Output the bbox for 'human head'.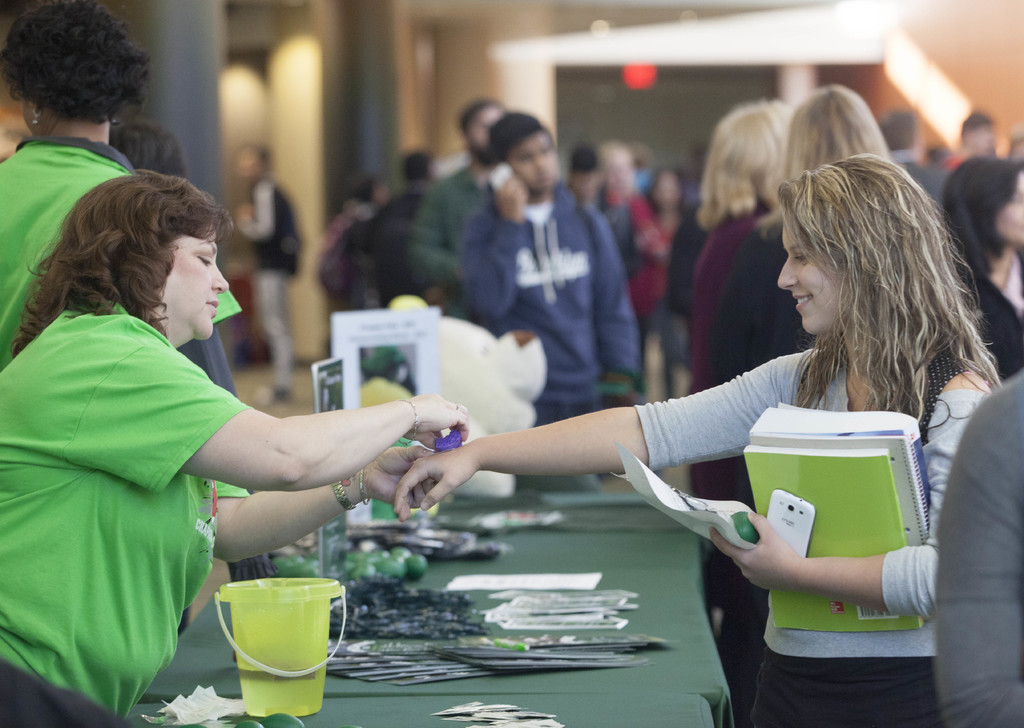
[x1=456, y1=95, x2=515, y2=160].
